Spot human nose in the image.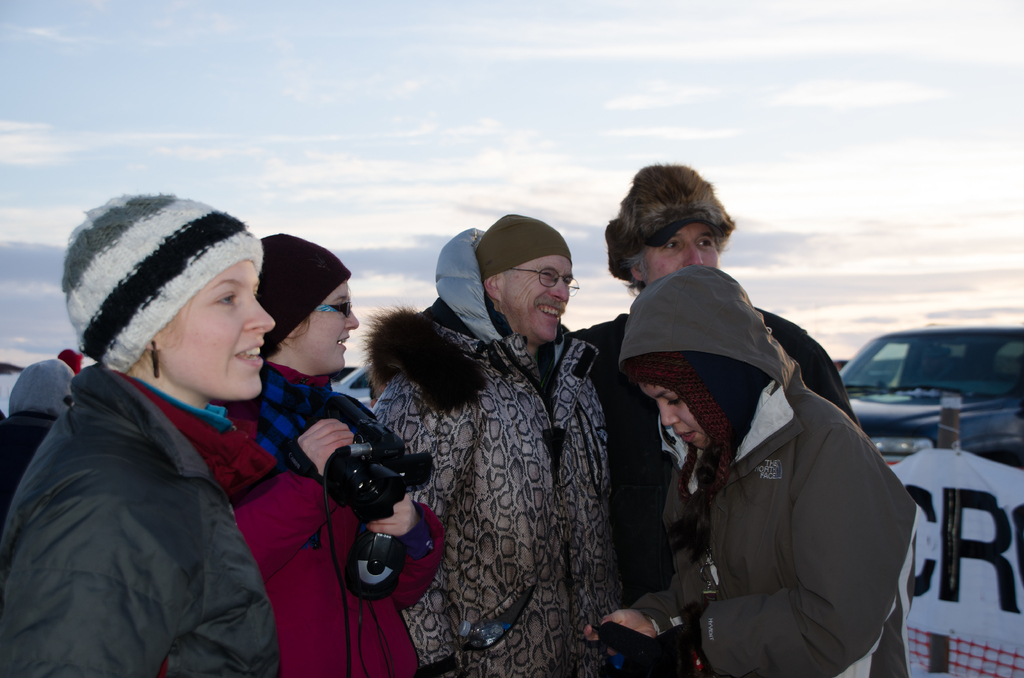
human nose found at box(658, 403, 678, 428).
